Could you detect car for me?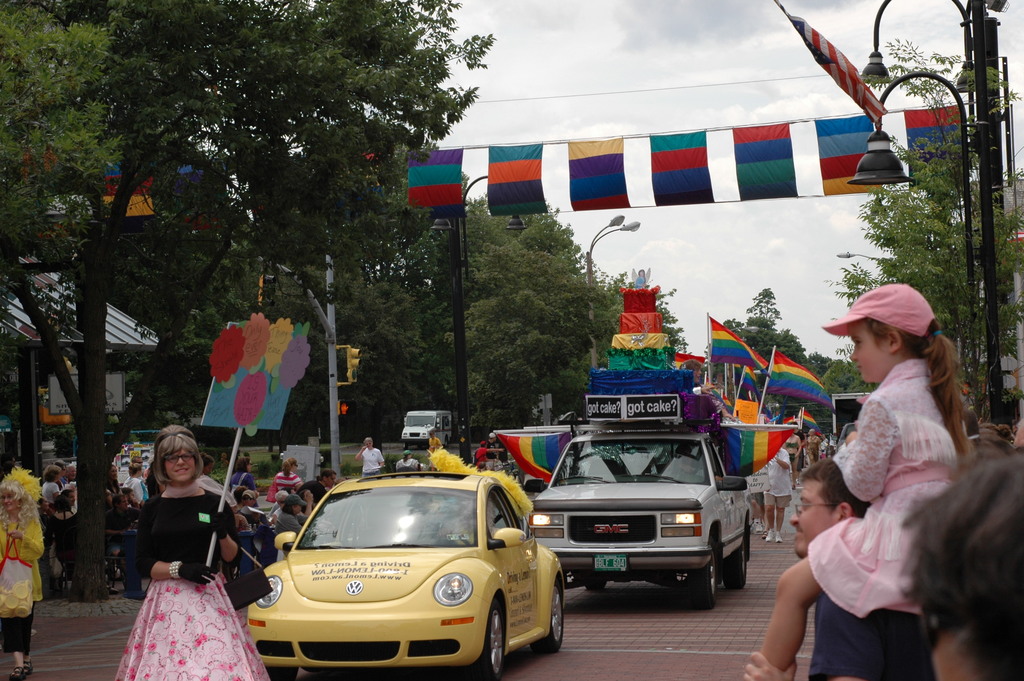
Detection result: <box>224,472,285,505</box>.
